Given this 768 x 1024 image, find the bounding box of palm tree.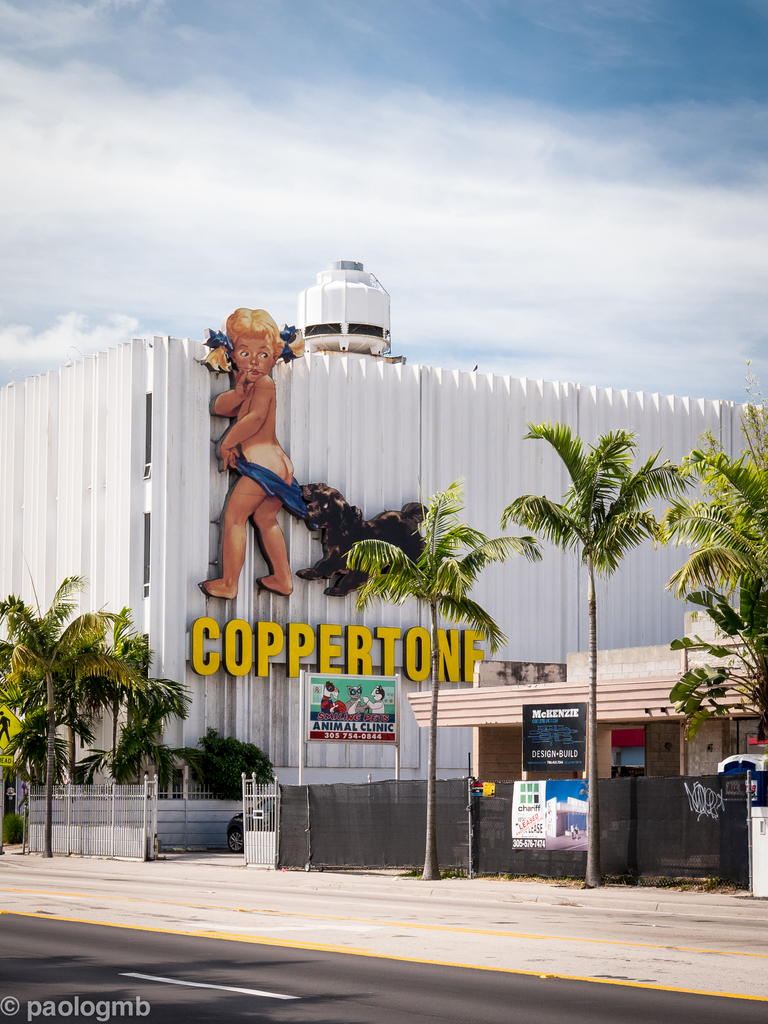
540 440 642 857.
